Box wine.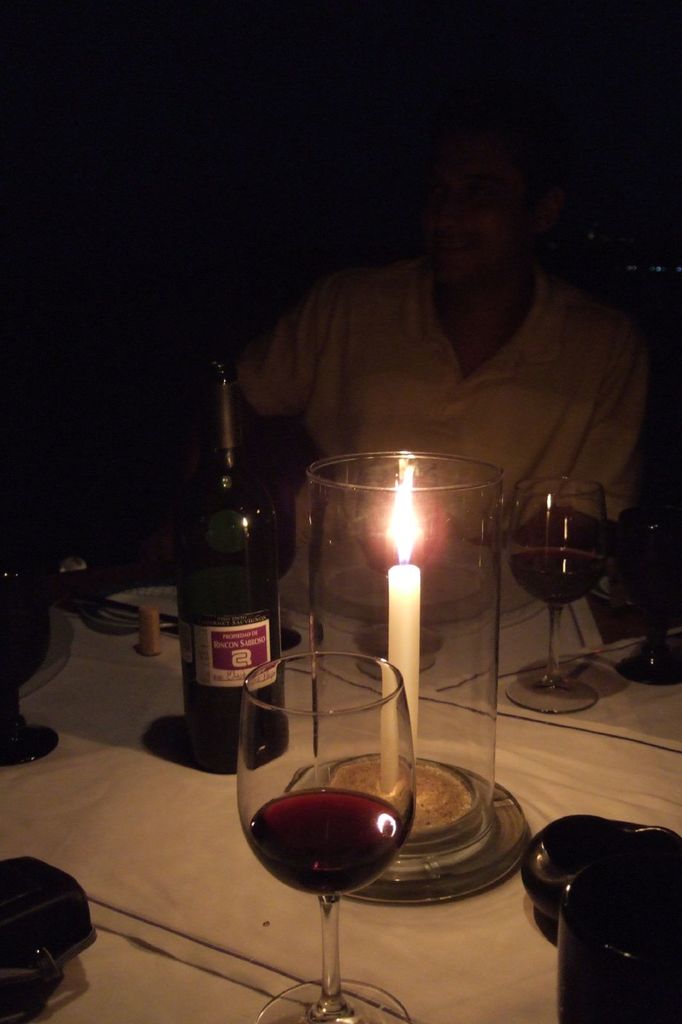
crop(516, 548, 600, 609).
